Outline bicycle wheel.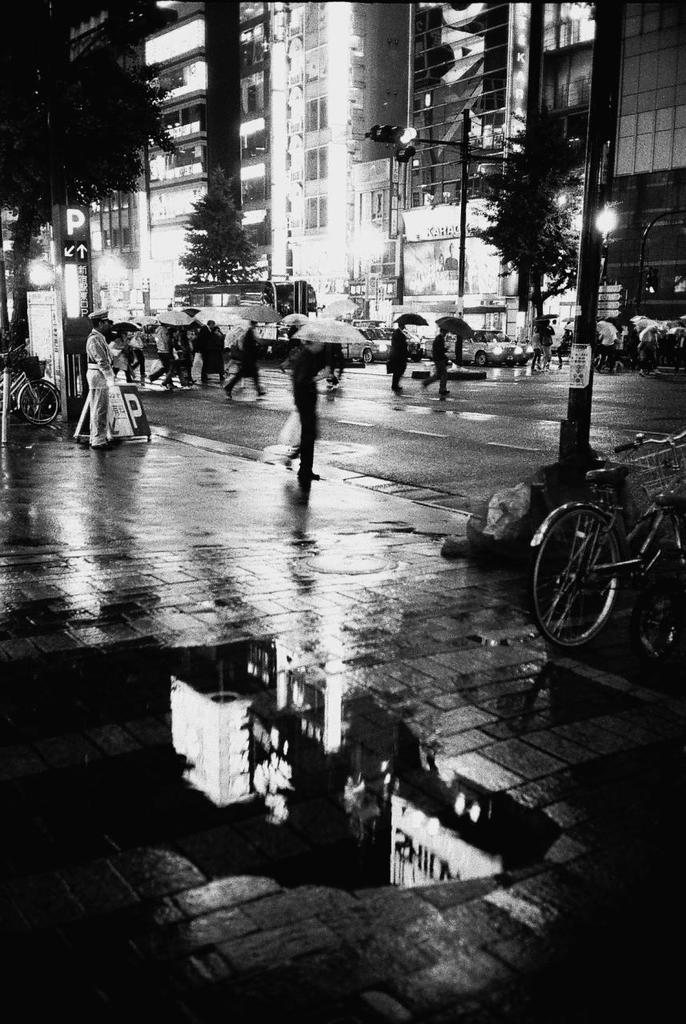
Outline: crop(524, 468, 654, 643).
